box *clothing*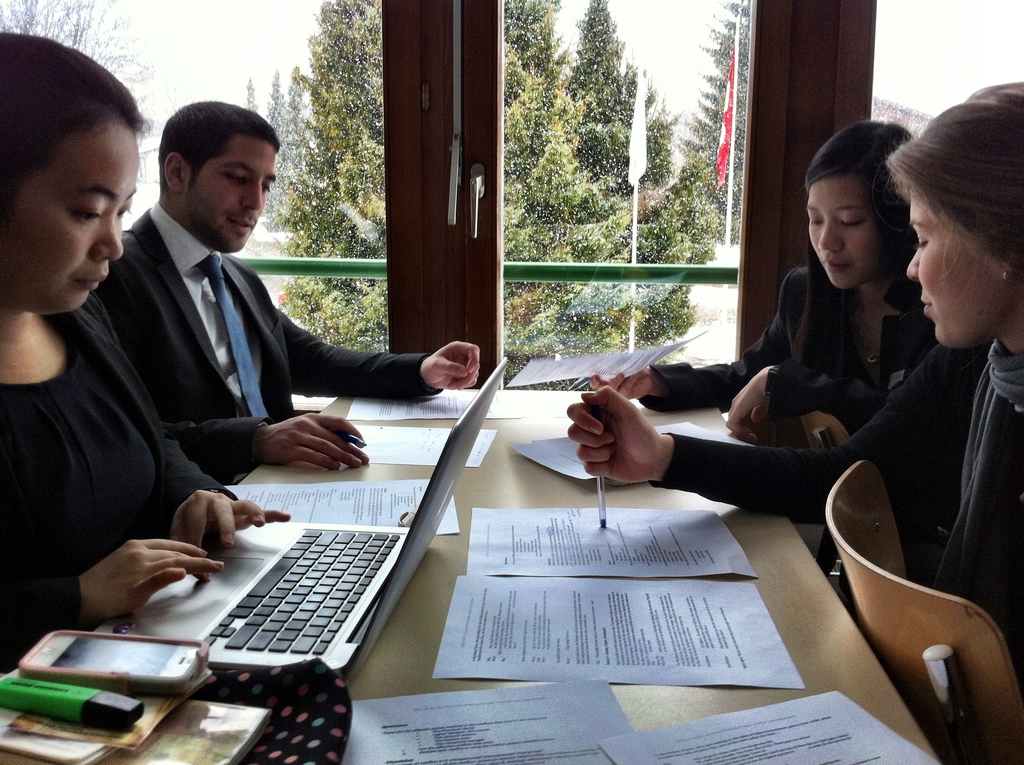
pyautogui.locateOnScreen(110, 191, 438, 513)
